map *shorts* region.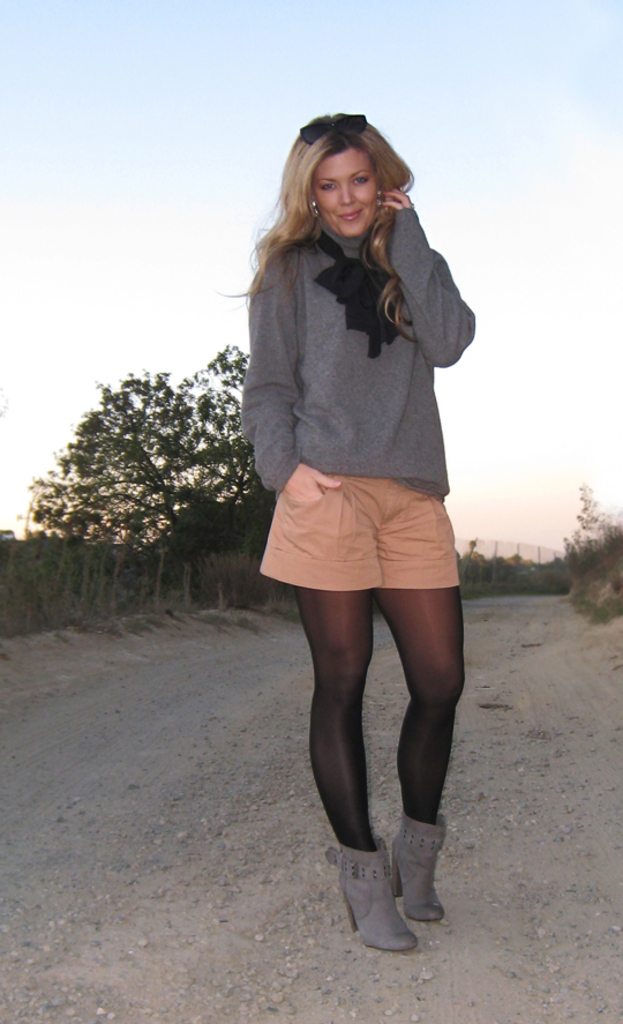
Mapped to [263, 473, 461, 595].
